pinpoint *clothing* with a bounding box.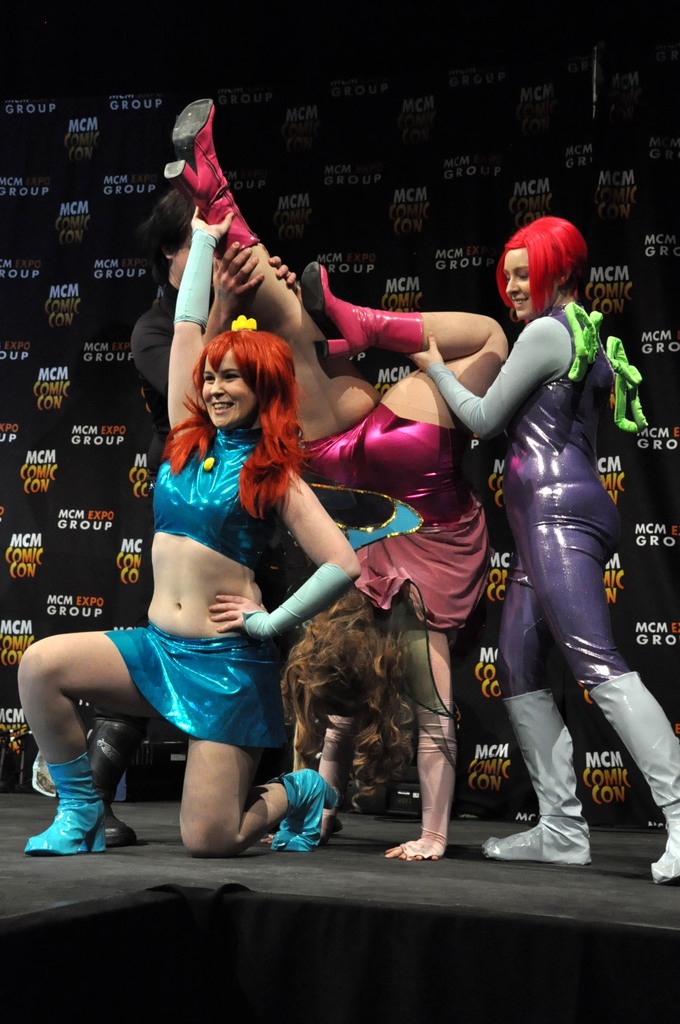
426/309/633/696.
